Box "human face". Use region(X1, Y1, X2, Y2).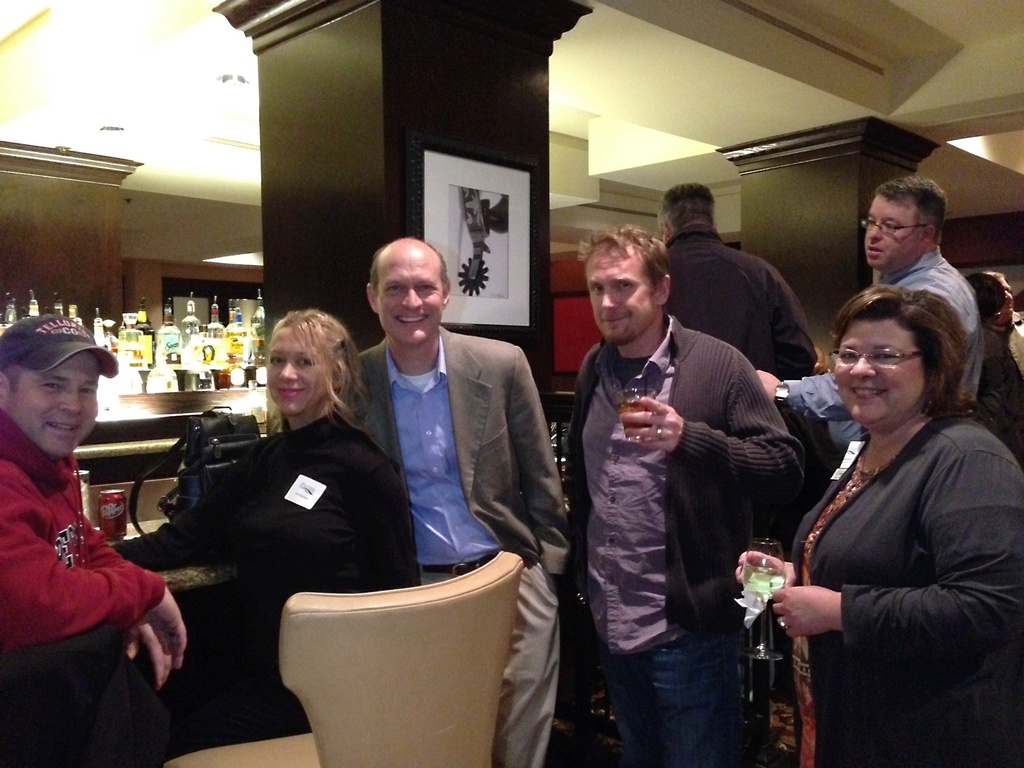
region(260, 322, 328, 419).
